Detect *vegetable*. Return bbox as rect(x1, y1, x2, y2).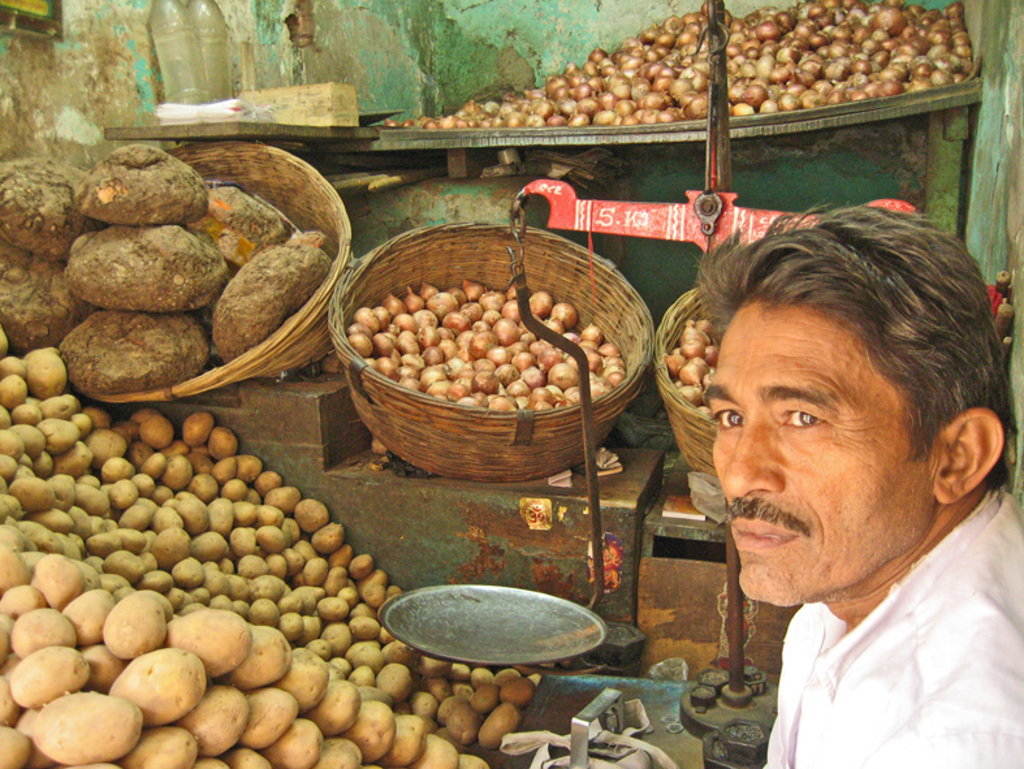
rect(381, 634, 416, 670).
